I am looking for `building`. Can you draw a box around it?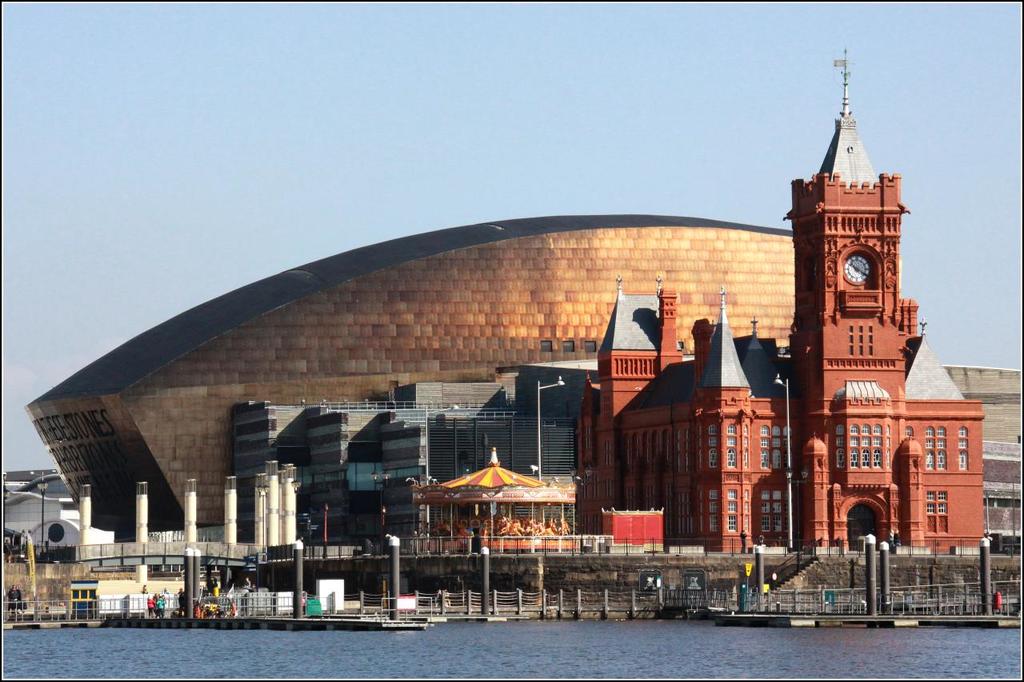
Sure, the bounding box is detection(25, 214, 1023, 544).
